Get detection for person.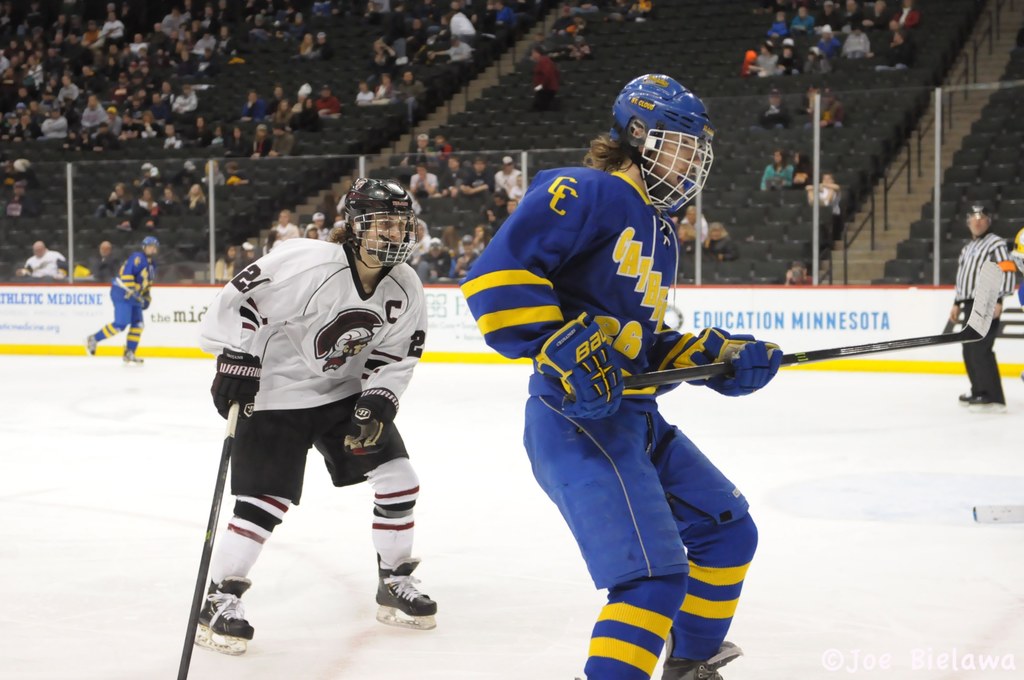
Detection: rect(316, 83, 343, 118).
